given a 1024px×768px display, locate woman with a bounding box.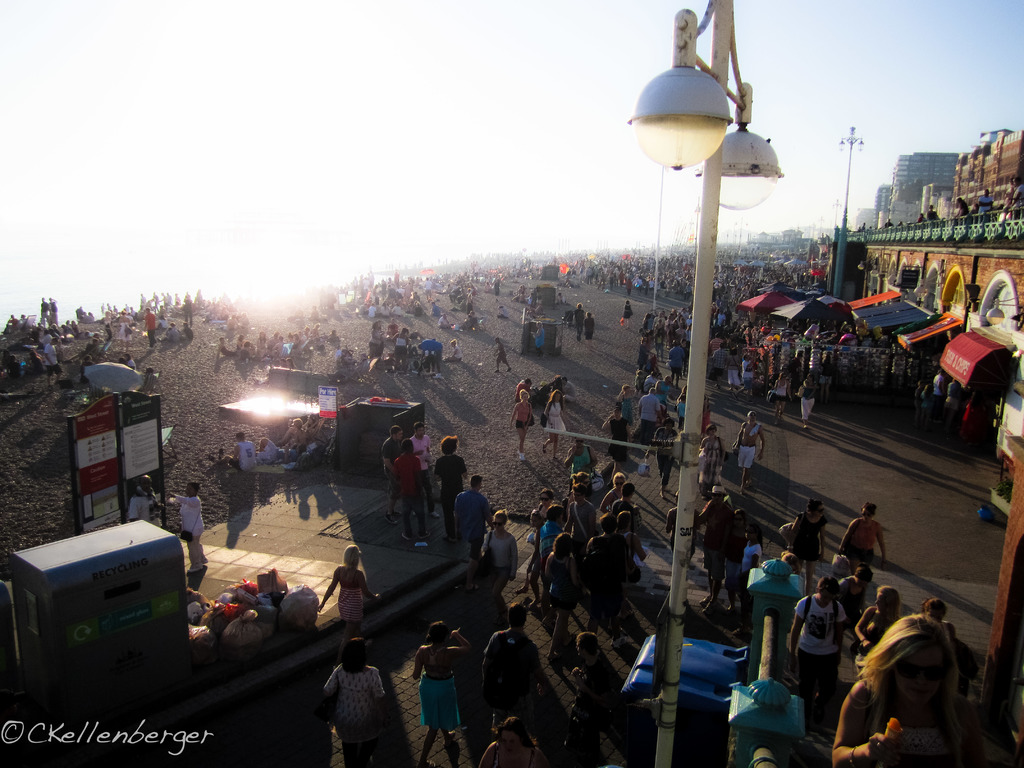
Located: region(612, 509, 651, 618).
